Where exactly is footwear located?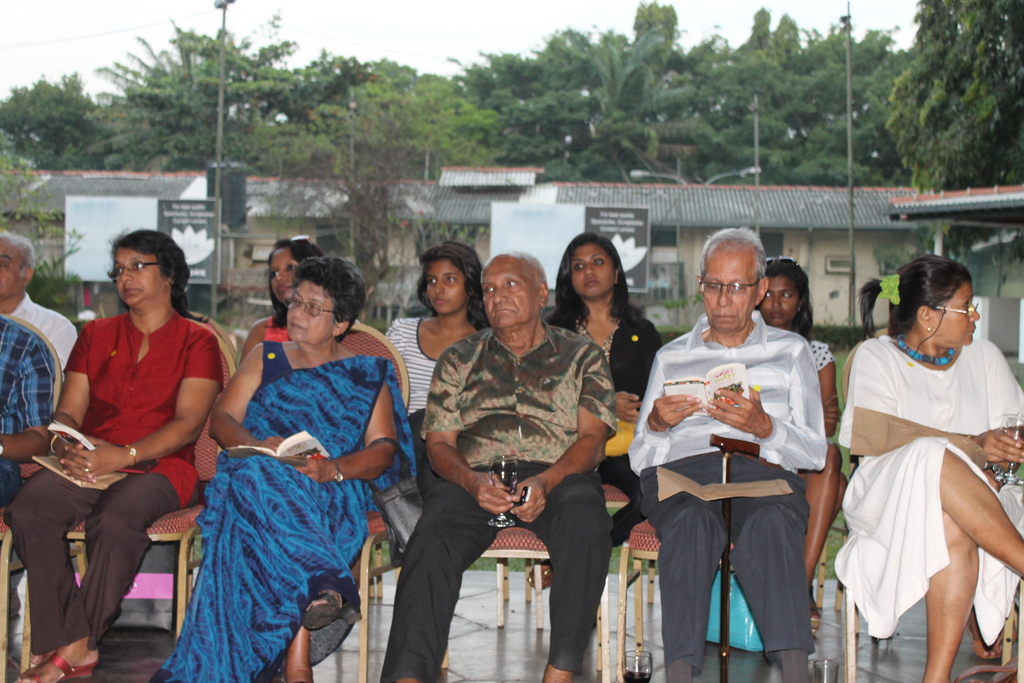
Its bounding box is x1=968 y1=630 x2=1000 y2=656.
